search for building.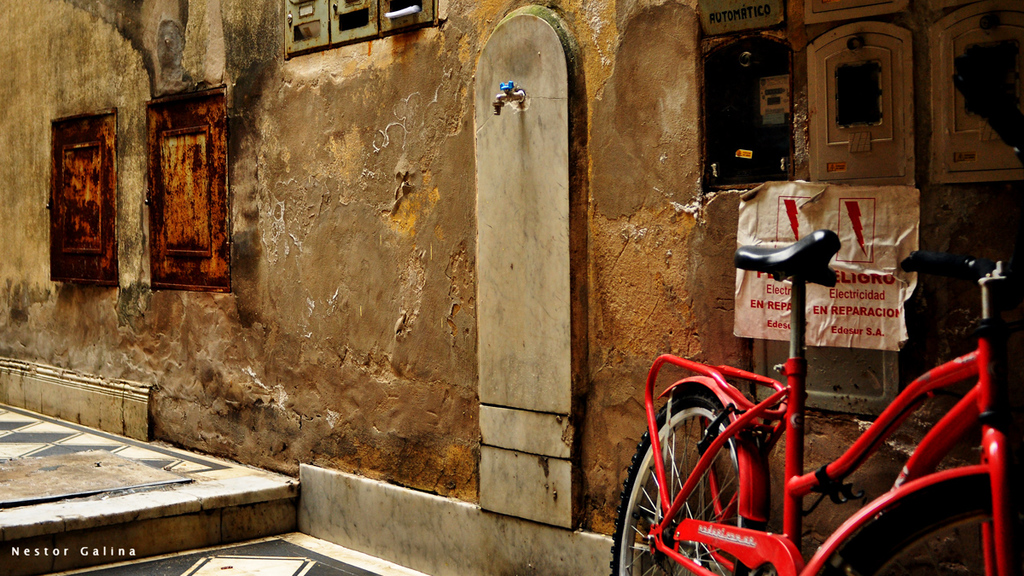
Found at bbox=(0, 0, 1023, 575).
